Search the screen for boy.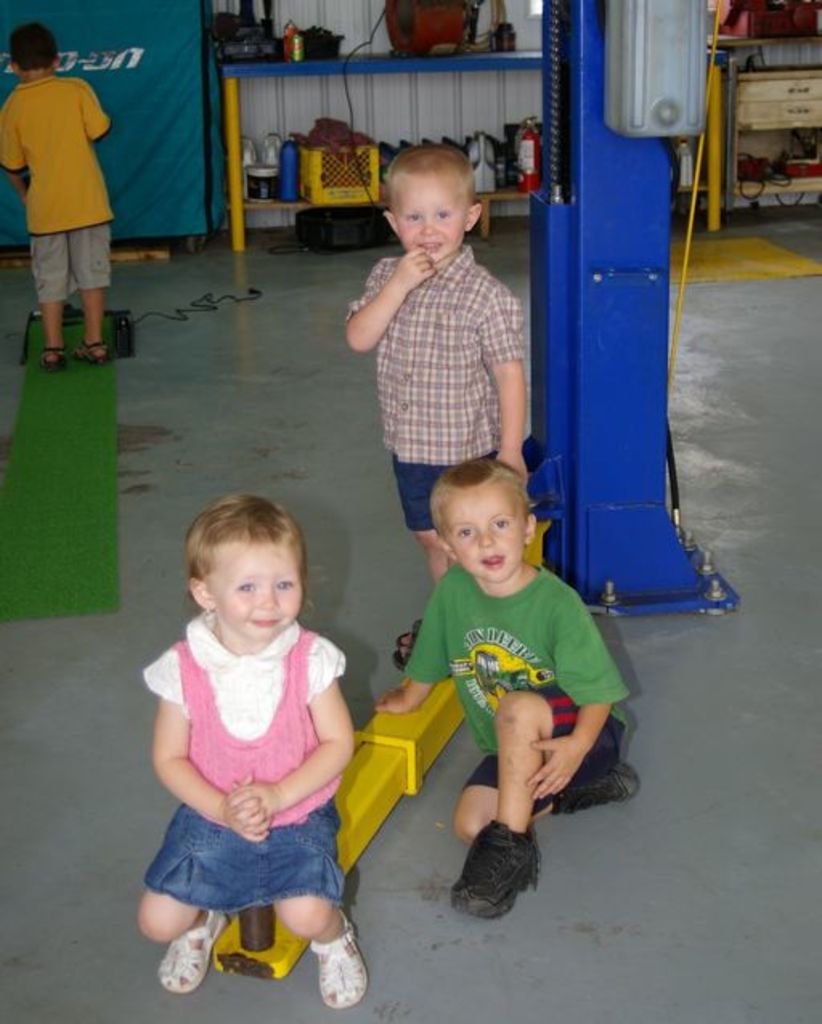
Found at x1=344 y1=143 x2=527 y2=666.
